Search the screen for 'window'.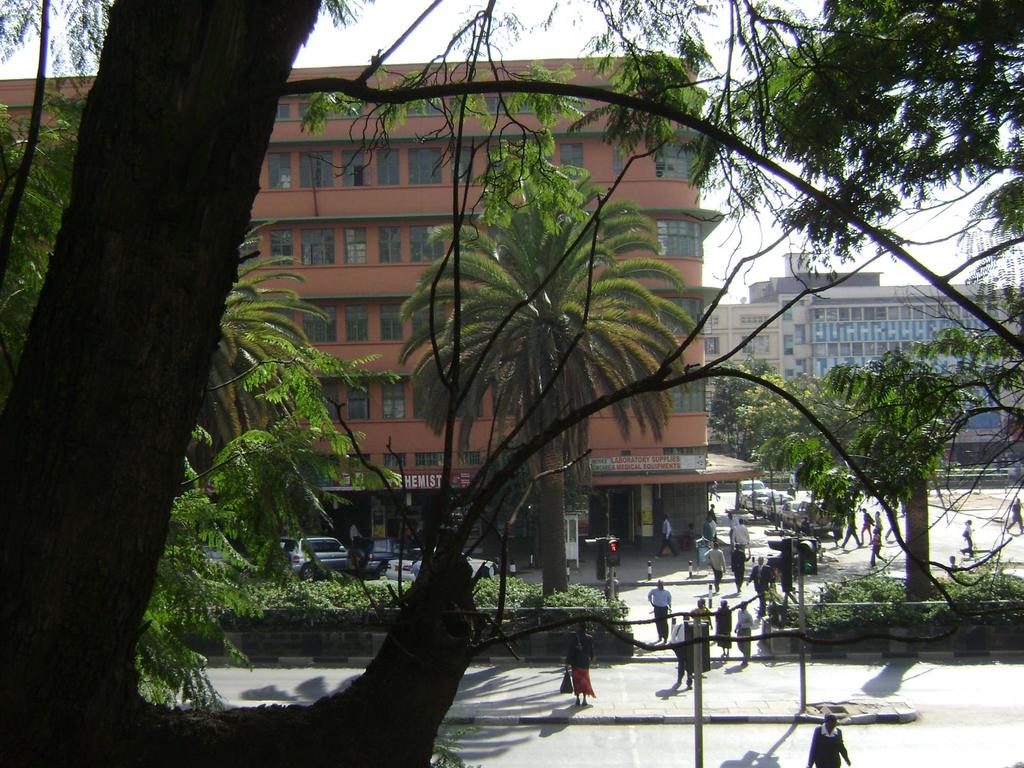
Found at l=411, t=222, r=440, b=267.
